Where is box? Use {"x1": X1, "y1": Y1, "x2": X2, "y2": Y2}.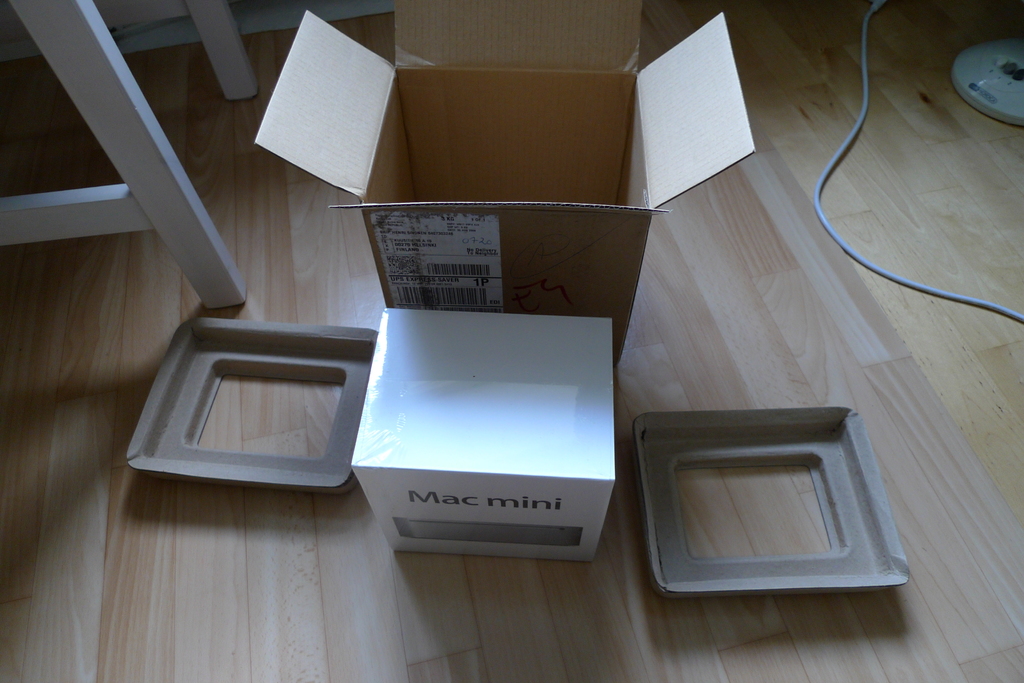
{"x1": 353, "y1": 309, "x2": 610, "y2": 563}.
